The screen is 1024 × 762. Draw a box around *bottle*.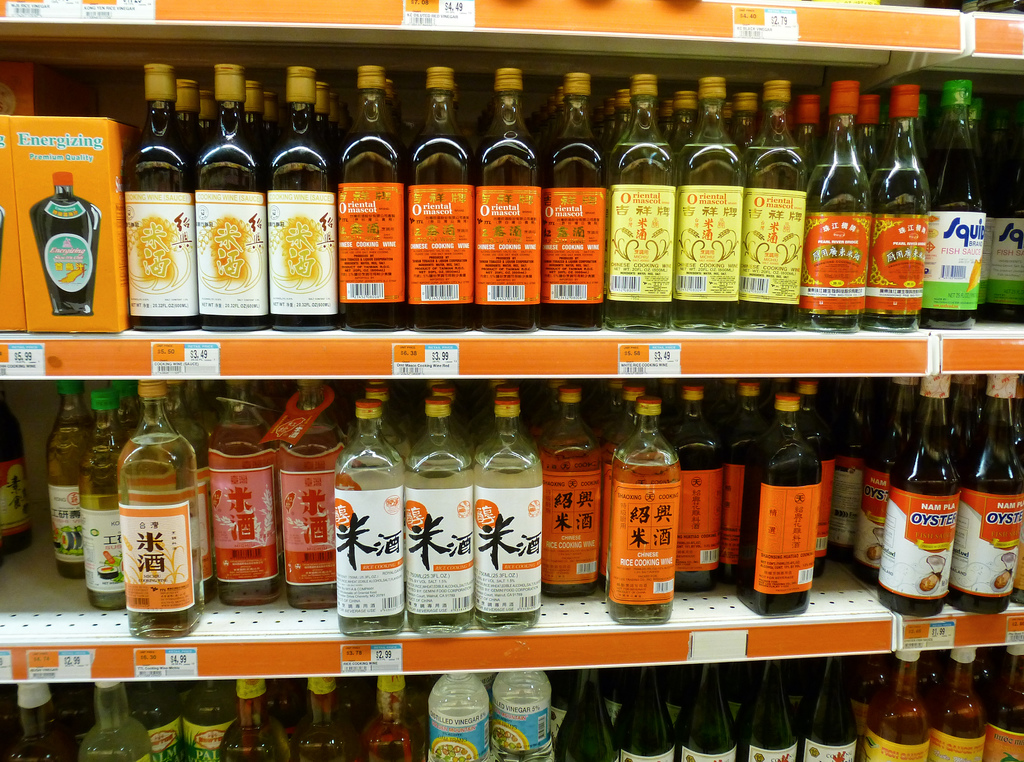
(x1=329, y1=97, x2=340, y2=147).
